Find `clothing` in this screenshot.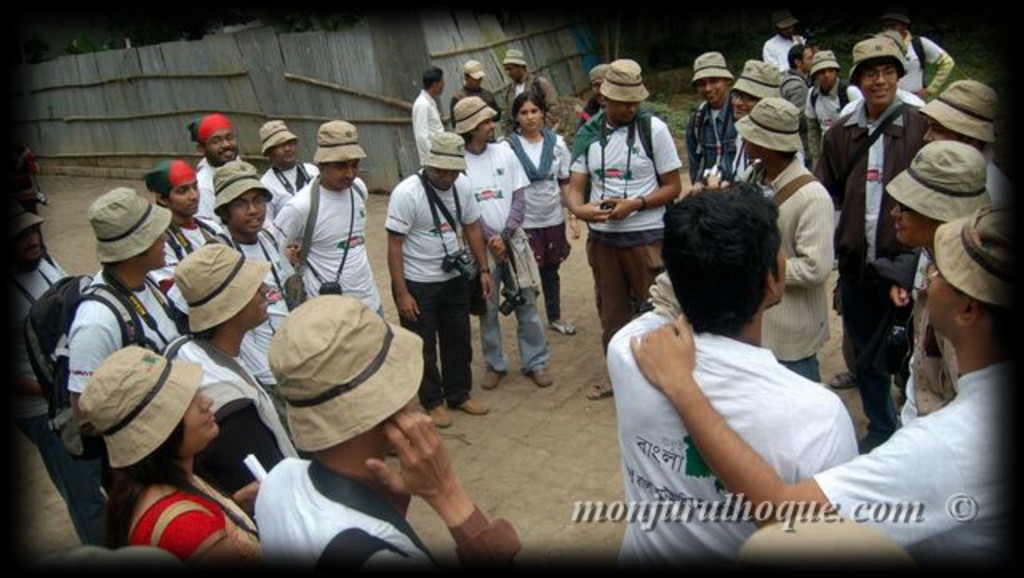
The bounding box for `clothing` is (160, 215, 227, 287).
